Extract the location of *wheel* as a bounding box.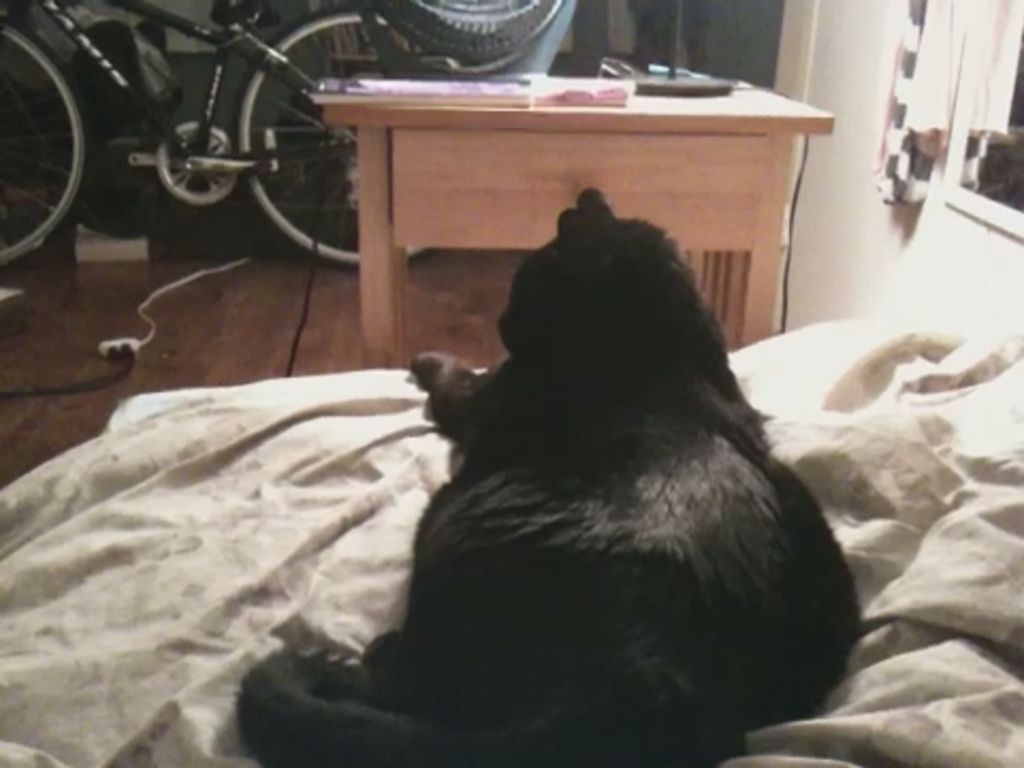
detection(233, 0, 471, 269).
